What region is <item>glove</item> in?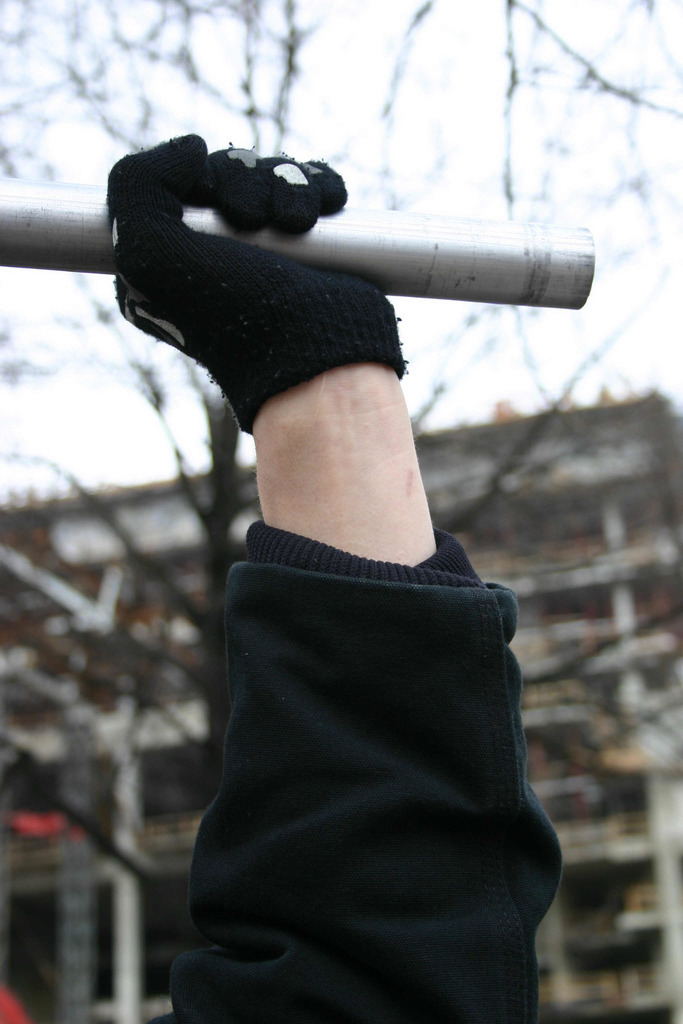
[left=111, top=131, right=411, bottom=429].
